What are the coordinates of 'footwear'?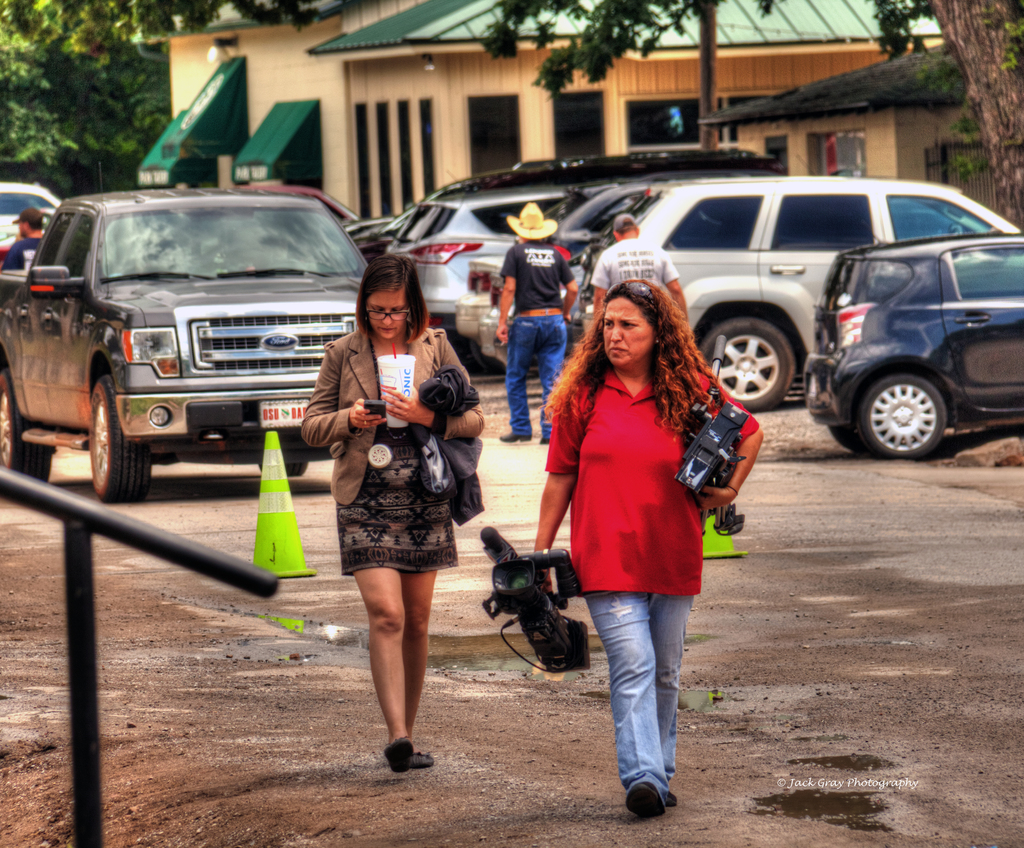
[625,784,664,819].
